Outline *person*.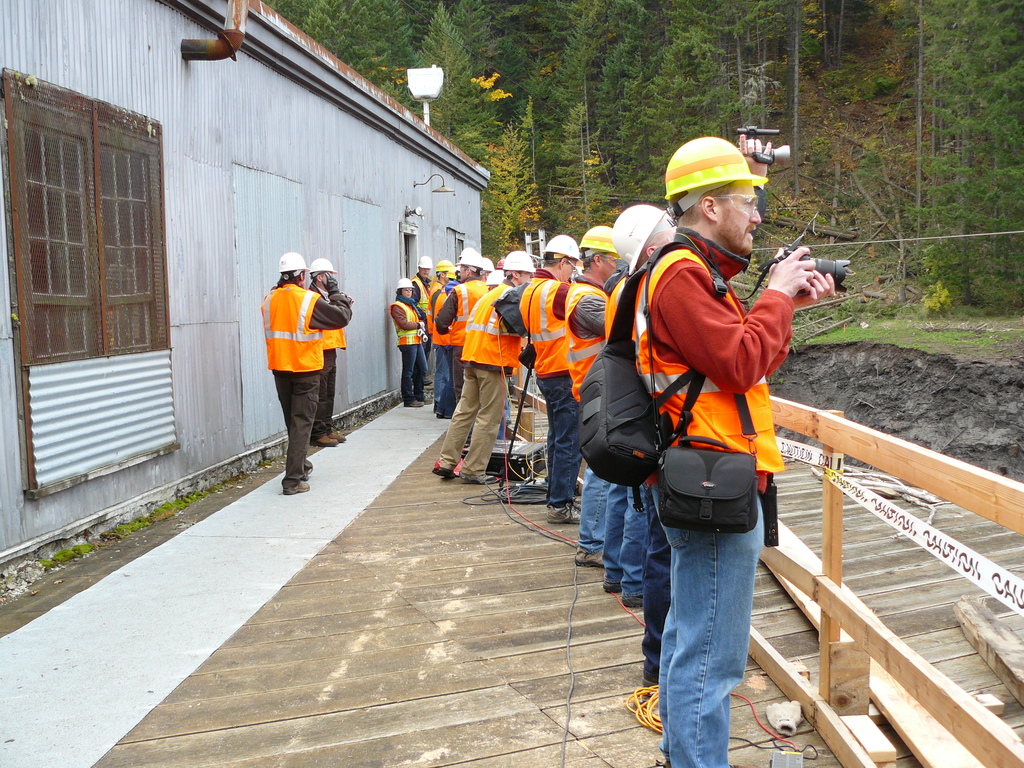
Outline: Rect(260, 248, 350, 491).
